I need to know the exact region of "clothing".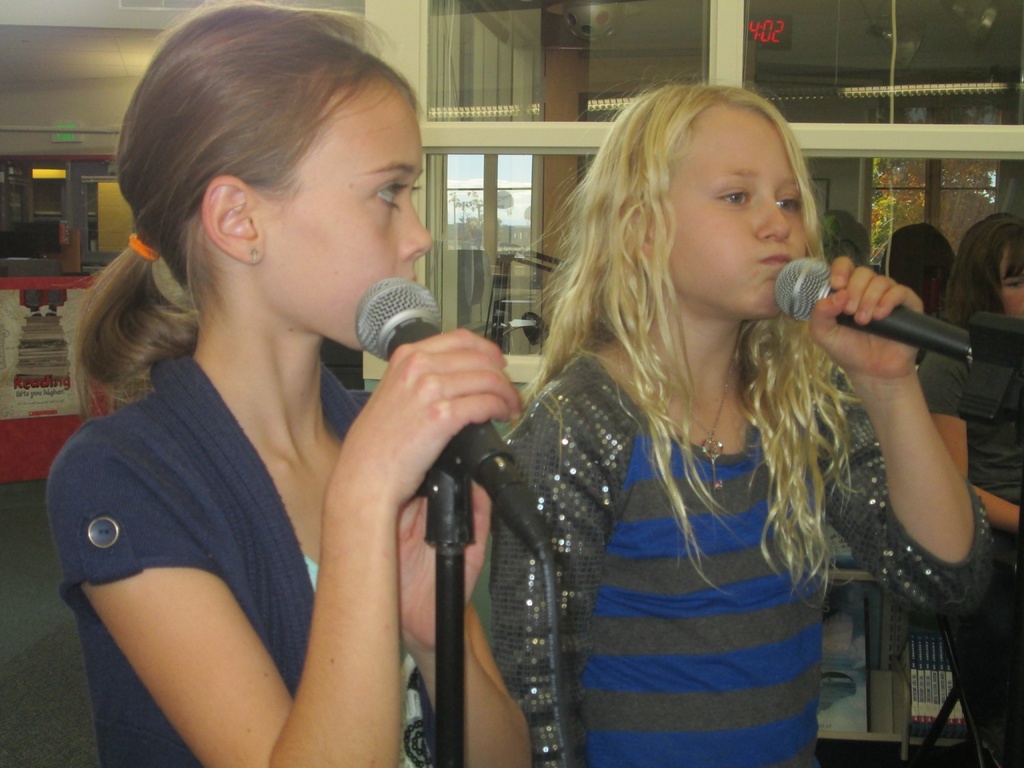
Region: x1=480, y1=339, x2=992, y2=767.
